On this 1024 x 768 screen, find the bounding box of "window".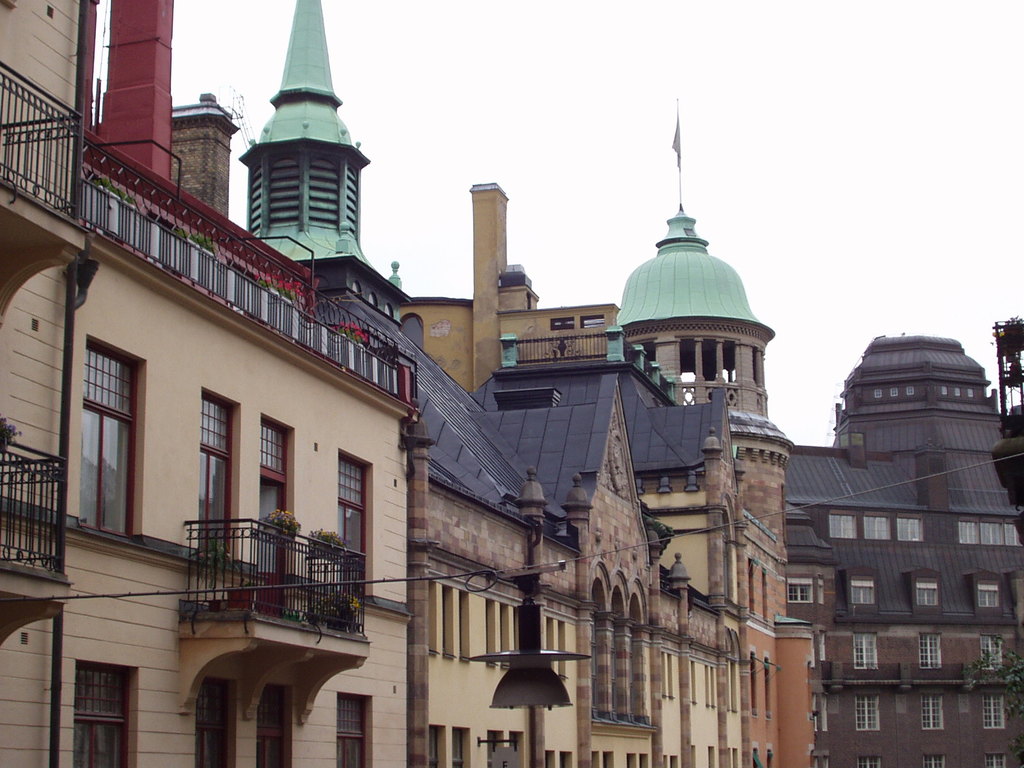
Bounding box: 340 454 369 597.
